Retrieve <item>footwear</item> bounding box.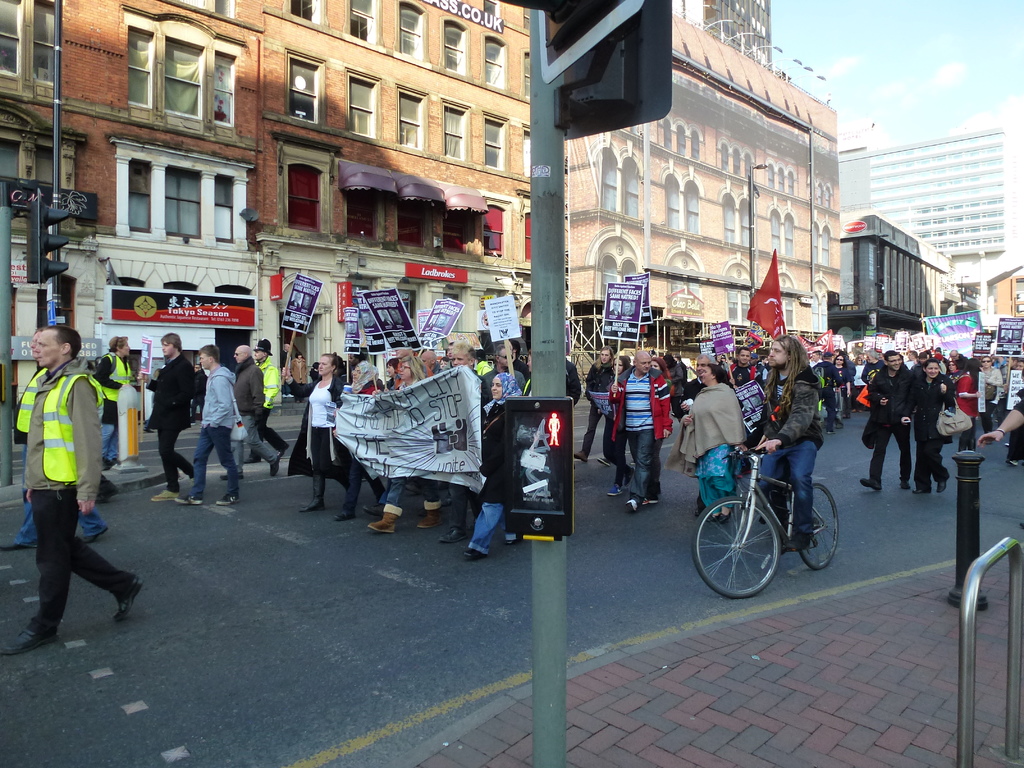
Bounding box: (x1=911, y1=483, x2=927, y2=495).
